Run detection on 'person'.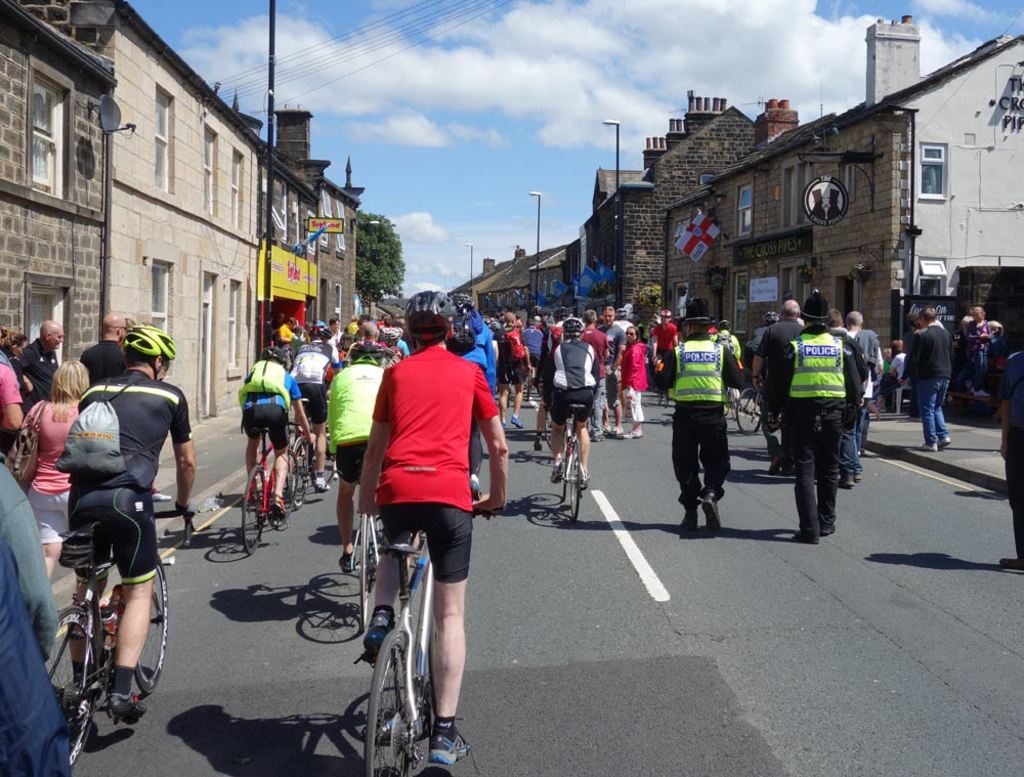
Result: 352,291,510,765.
